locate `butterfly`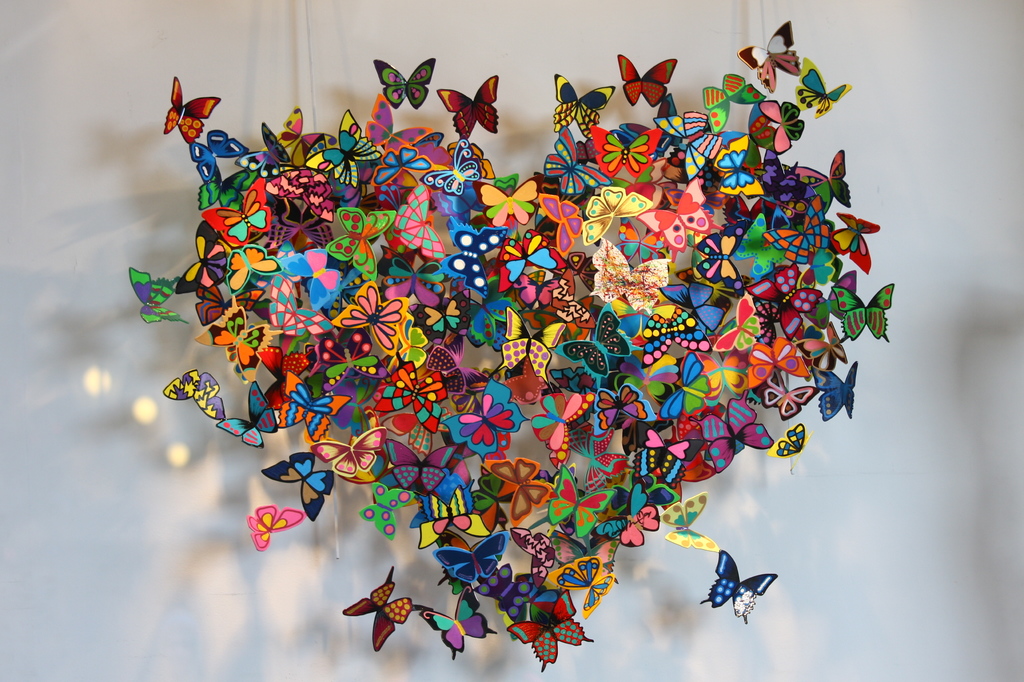
detection(586, 233, 669, 308)
